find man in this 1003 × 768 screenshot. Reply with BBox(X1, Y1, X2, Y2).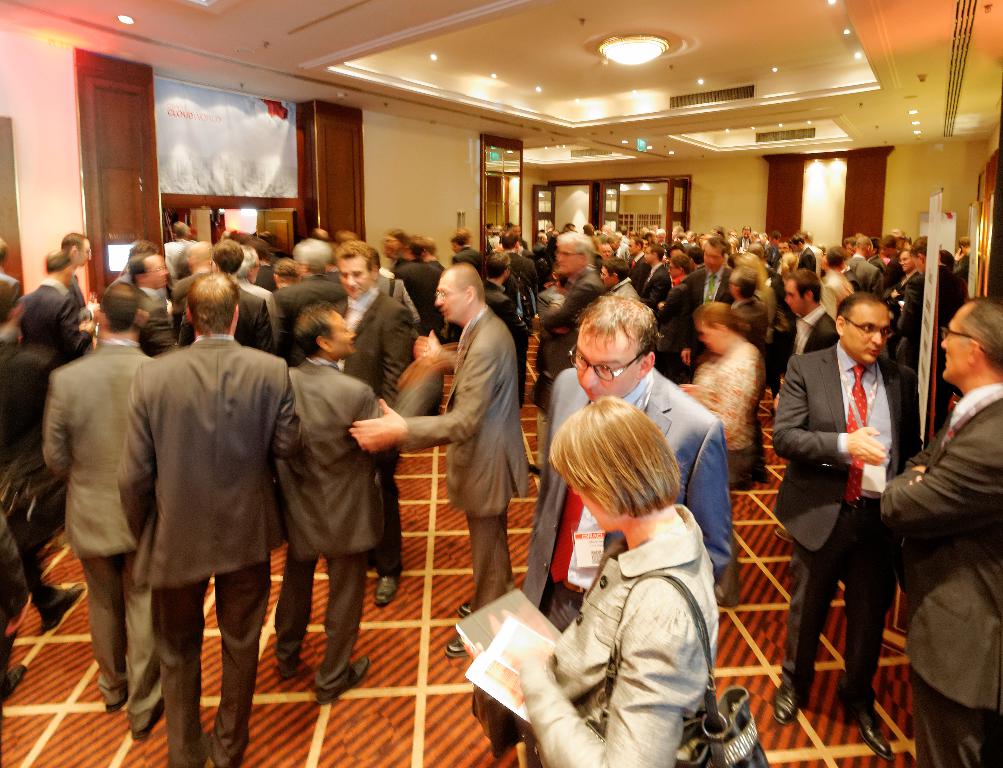
BBox(163, 218, 186, 277).
